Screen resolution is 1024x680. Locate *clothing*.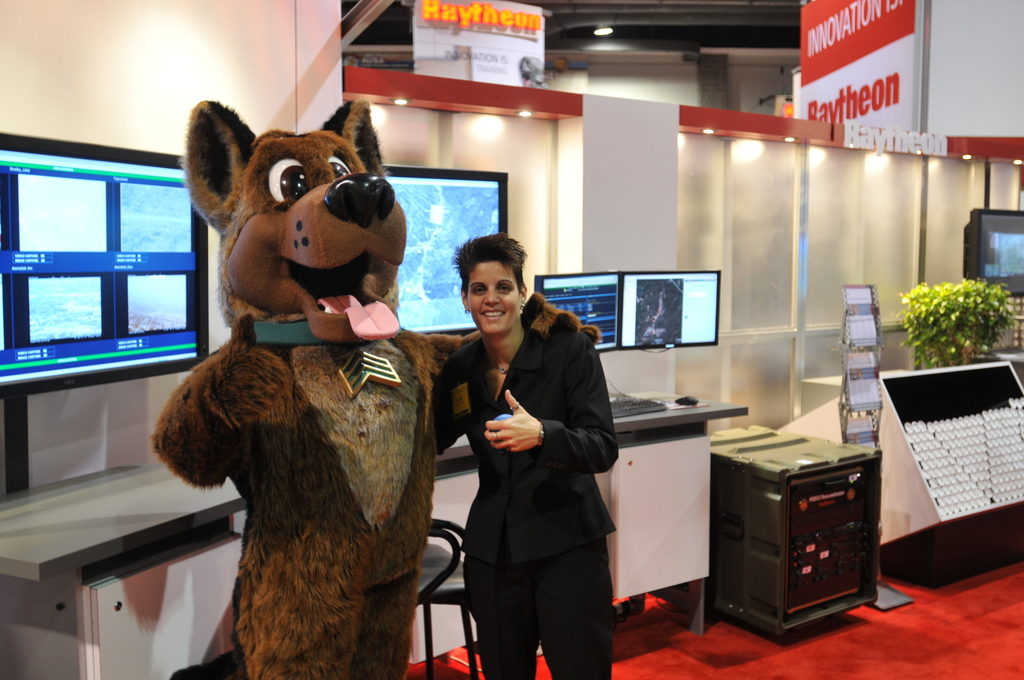
<region>433, 324, 618, 679</region>.
